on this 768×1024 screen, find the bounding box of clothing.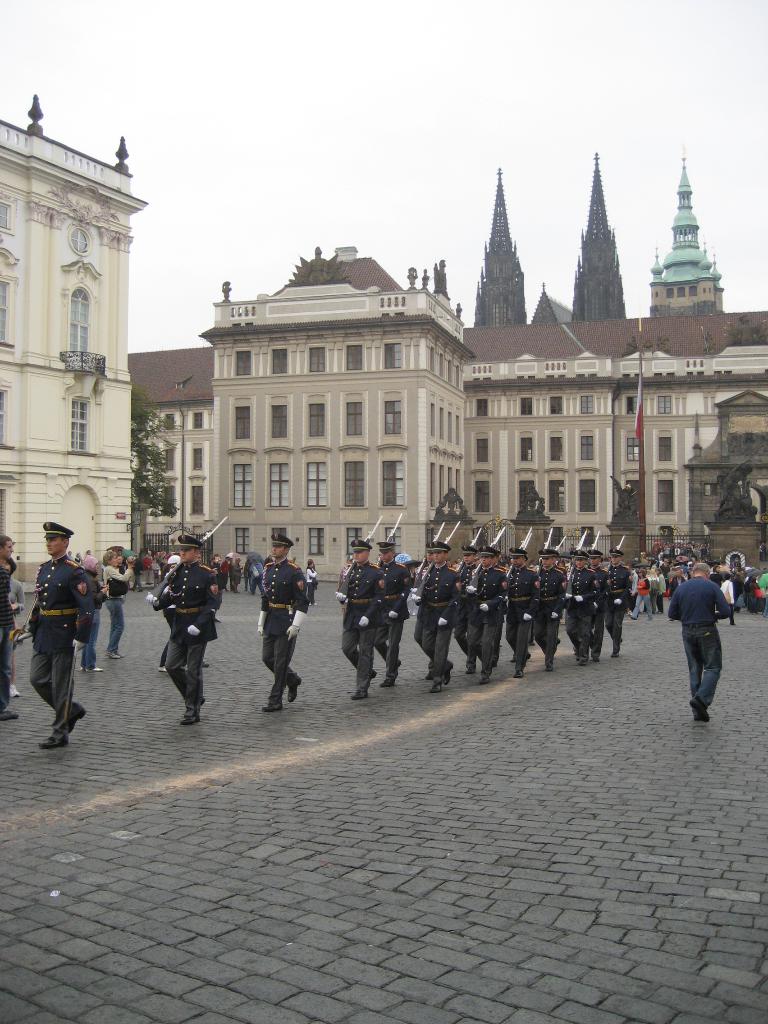
Bounding box: 253 557 305 703.
